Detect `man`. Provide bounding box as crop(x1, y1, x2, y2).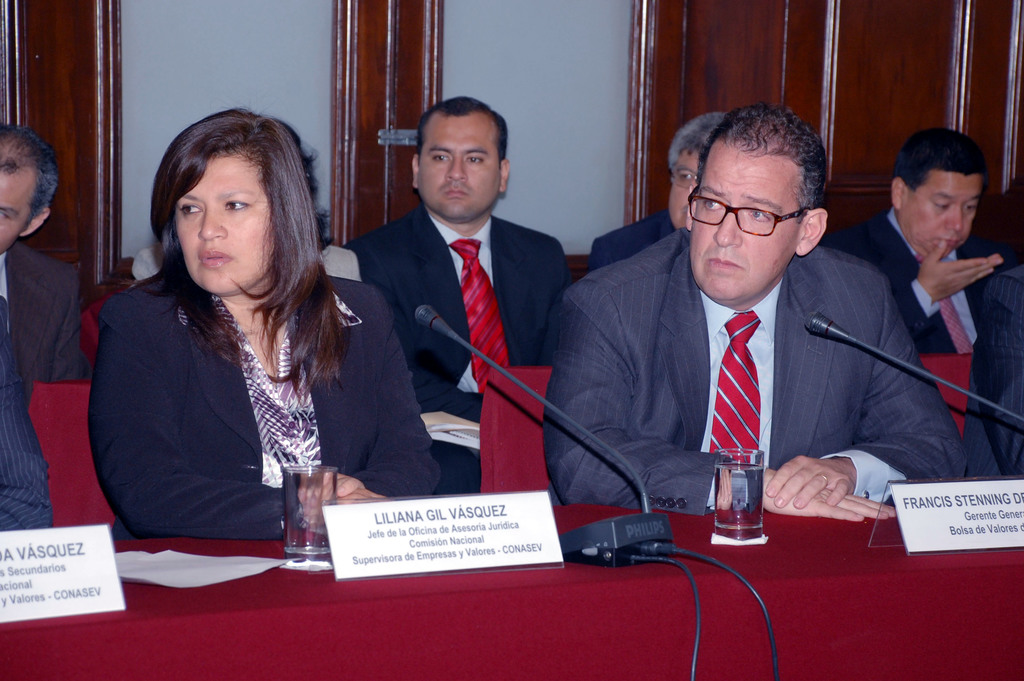
crop(819, 130, 996, 355).
